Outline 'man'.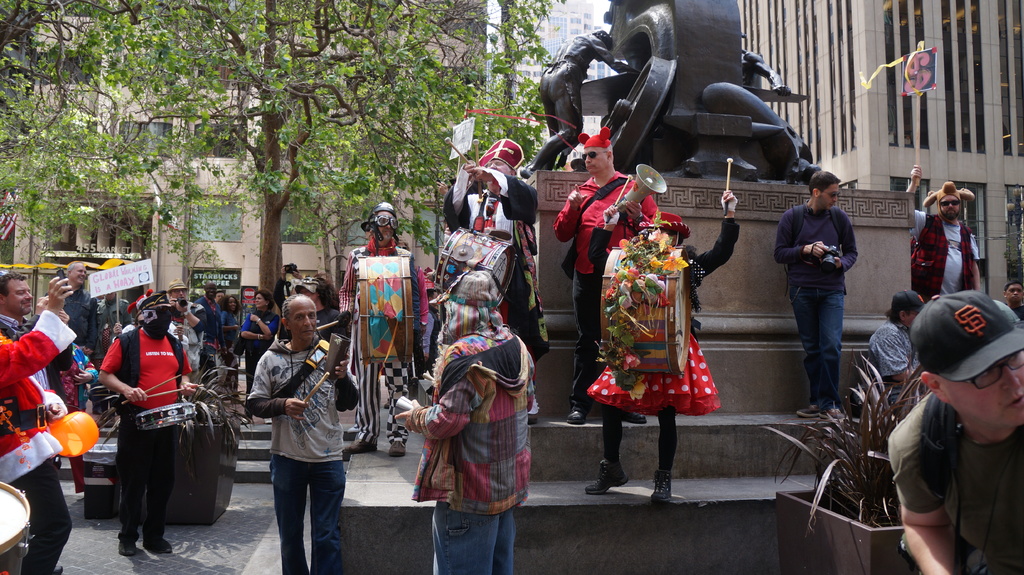
Outline: (552, 127, 660, 423).
